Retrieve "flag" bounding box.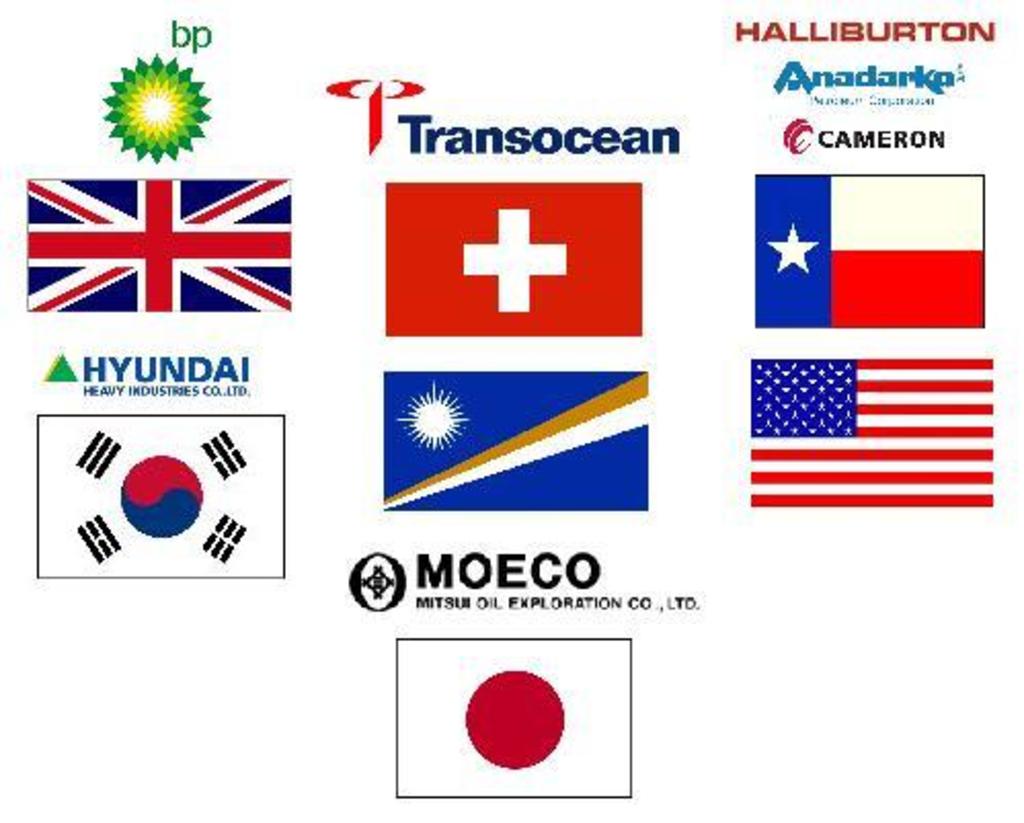
Bounding box: 27,172,293,310.
